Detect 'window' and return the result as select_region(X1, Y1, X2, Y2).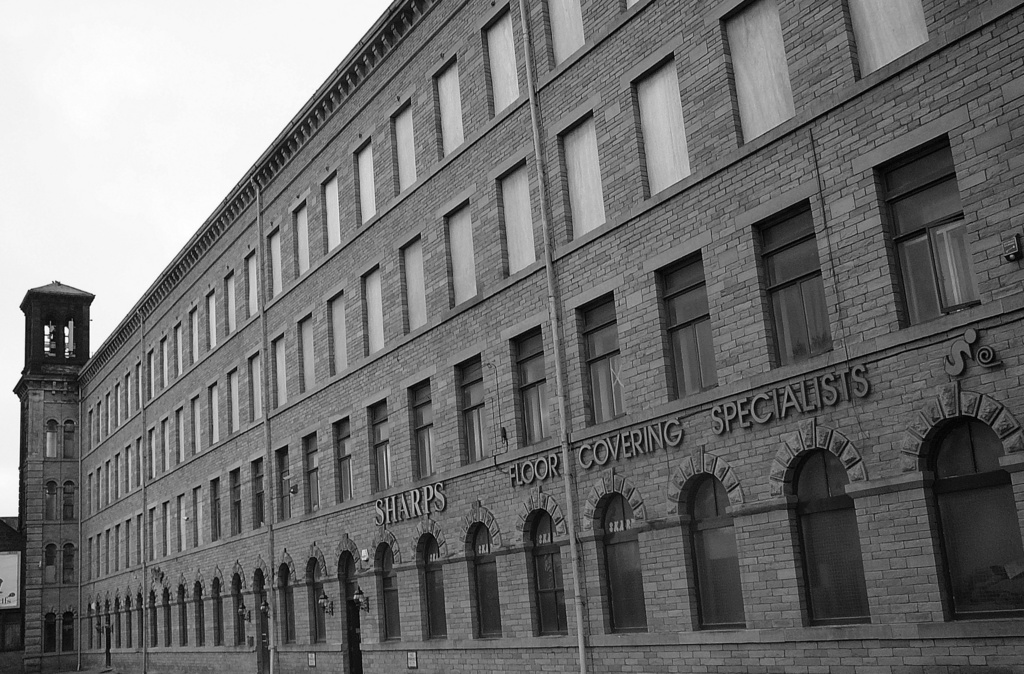
select_region(757, 205, 837, 362).
